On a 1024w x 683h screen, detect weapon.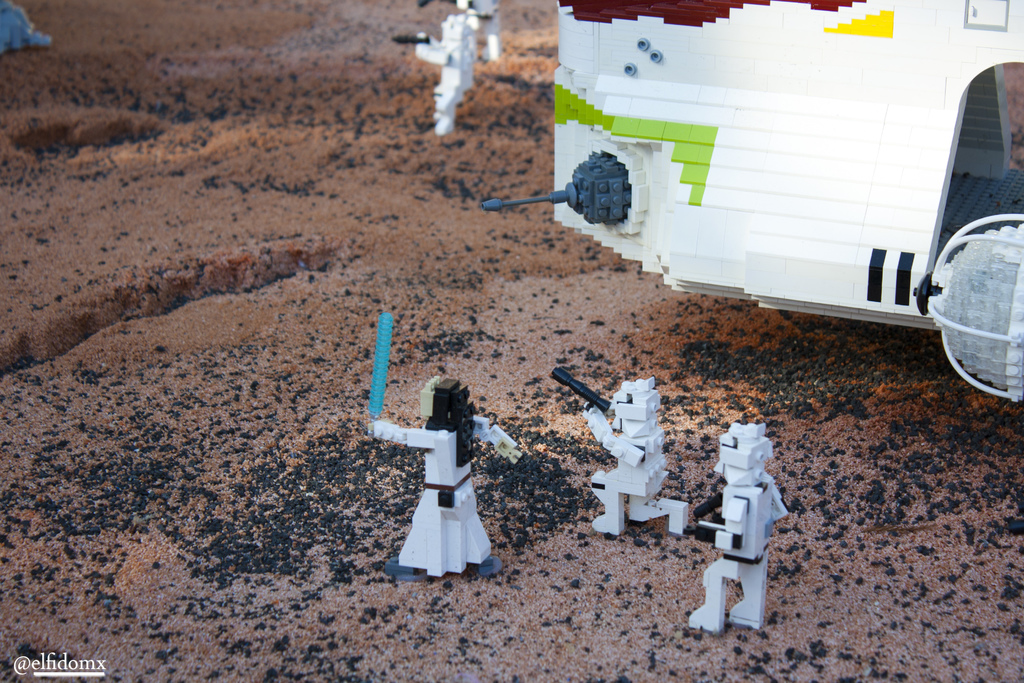
(x1=366, y1=313, x2=392, y2=420).
